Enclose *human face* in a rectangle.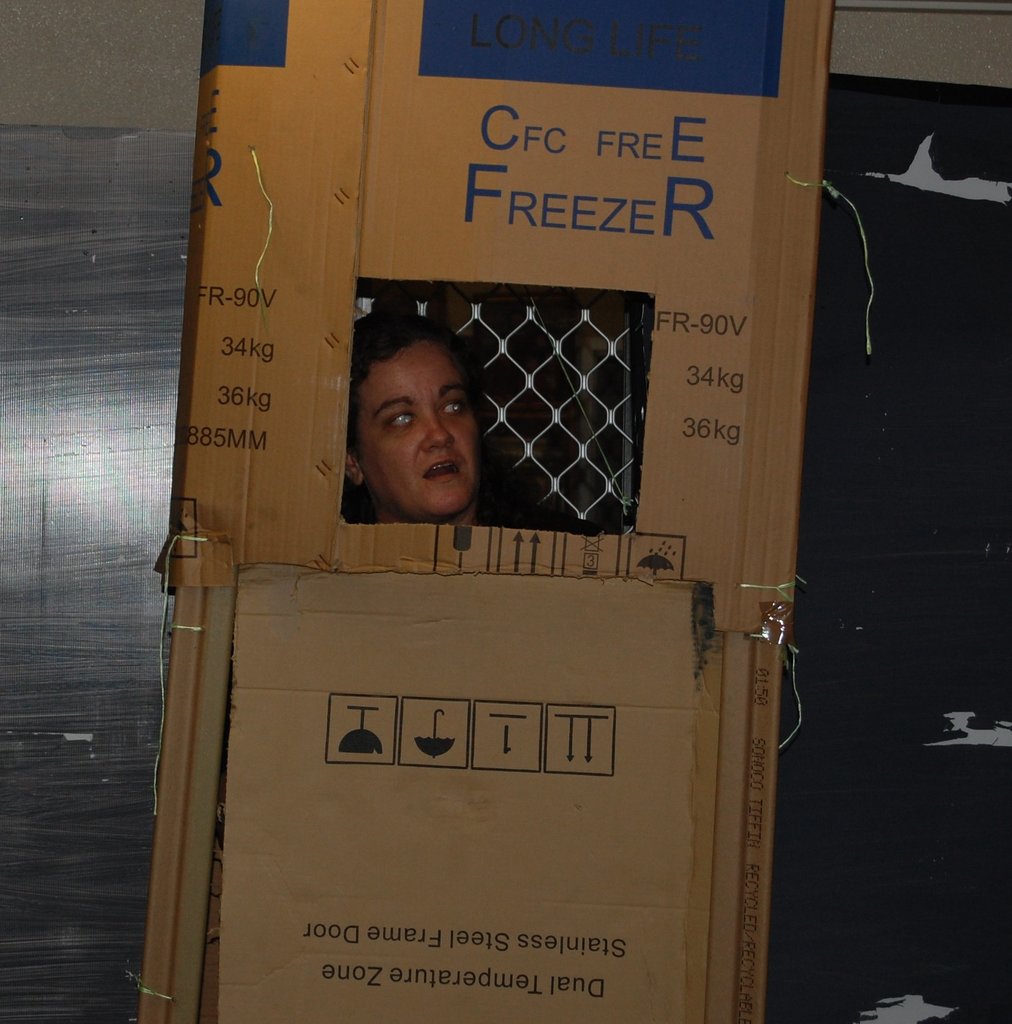
l=355, t=340, r=486, b=526.
